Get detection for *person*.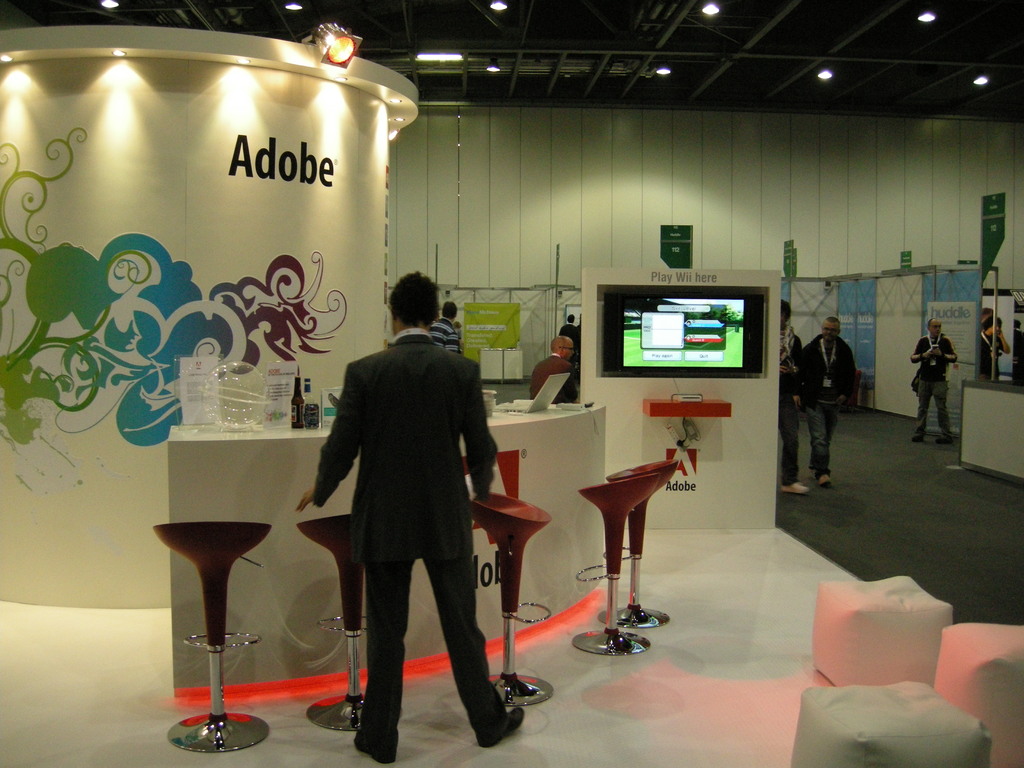
Detection: left=911, top=326, right=948, bottom=450.
